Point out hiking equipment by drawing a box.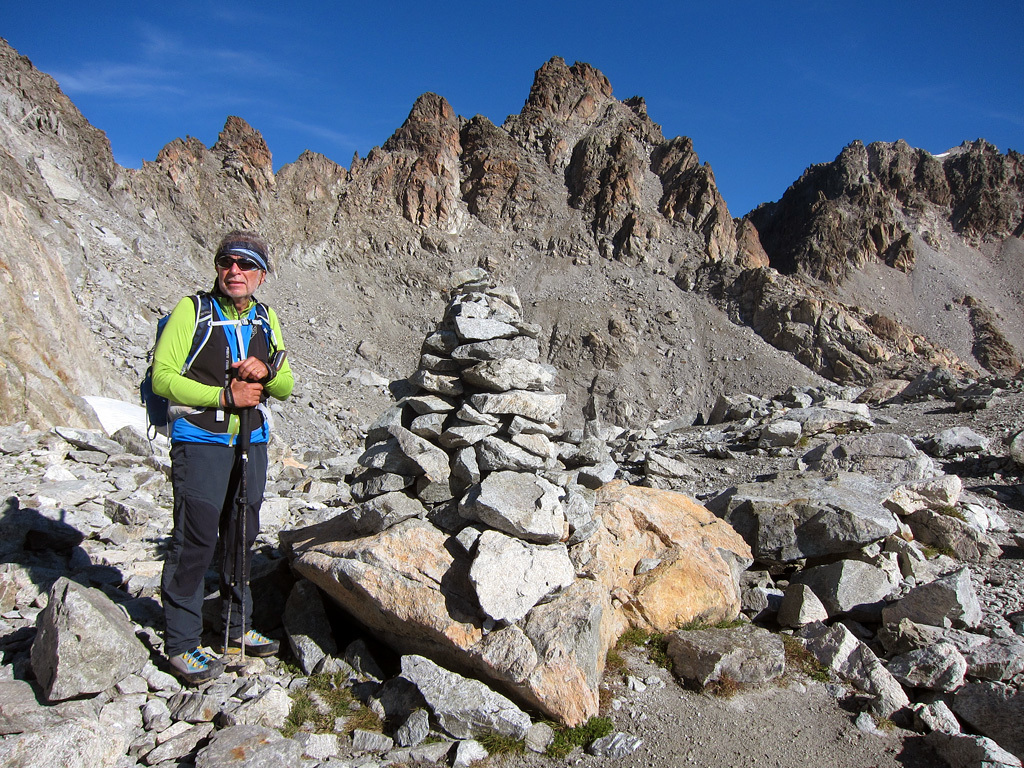
pyautogui.locateOnScreen(228, 372, 267, 696).
